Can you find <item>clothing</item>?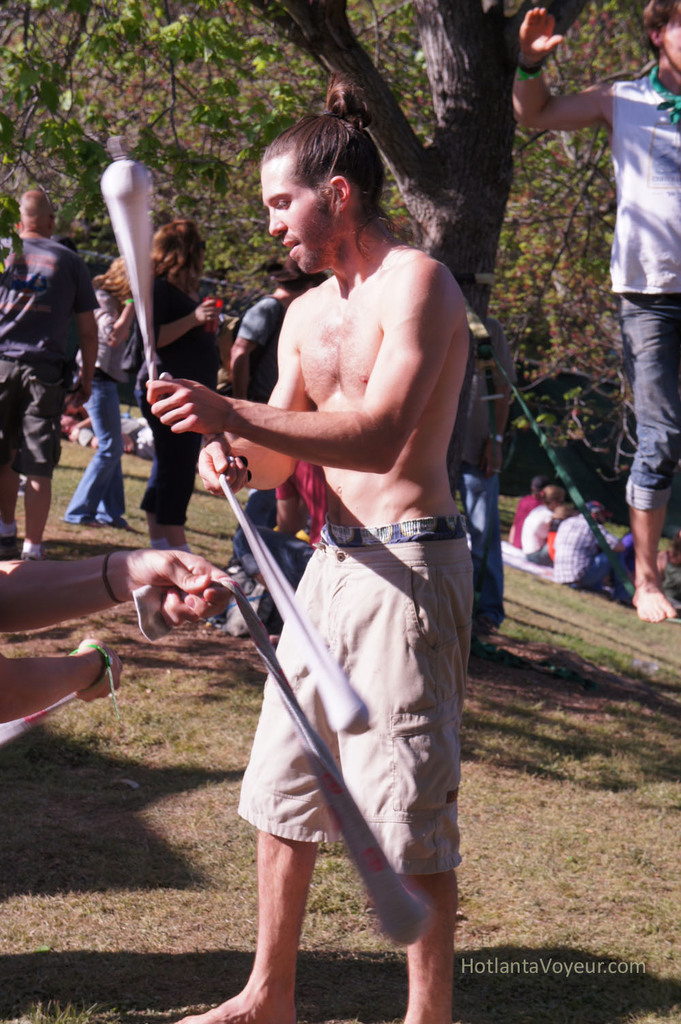
Yes, bounding box: {"left": 0, "top": 235, "right": 83, "bottom": 356}.
